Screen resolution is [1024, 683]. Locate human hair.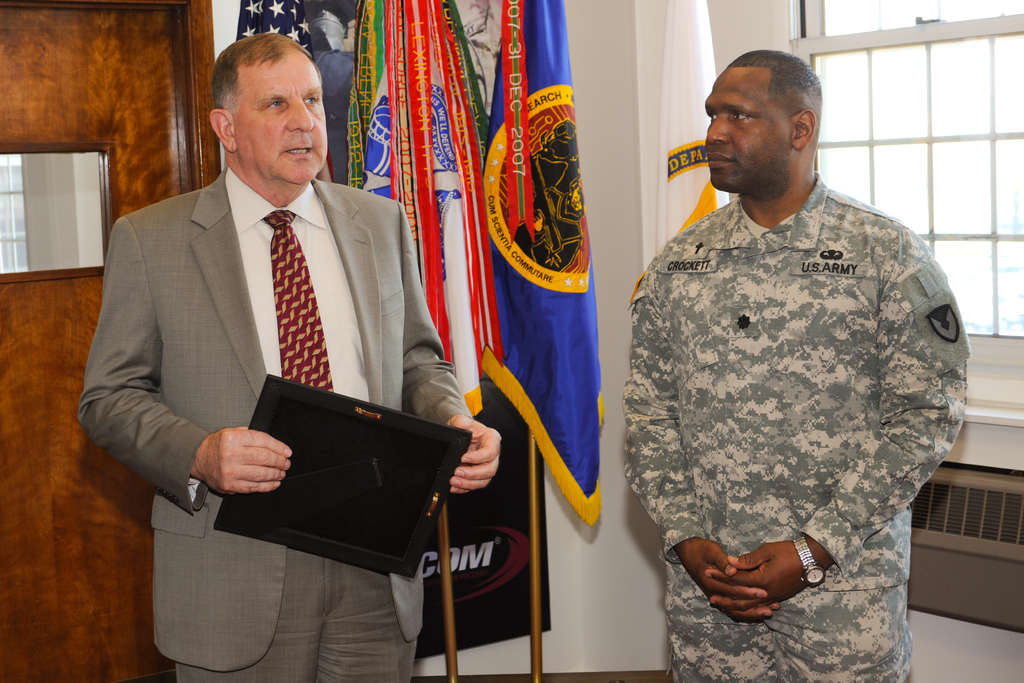
(left=210, top=28, right=313, bottom=106).
